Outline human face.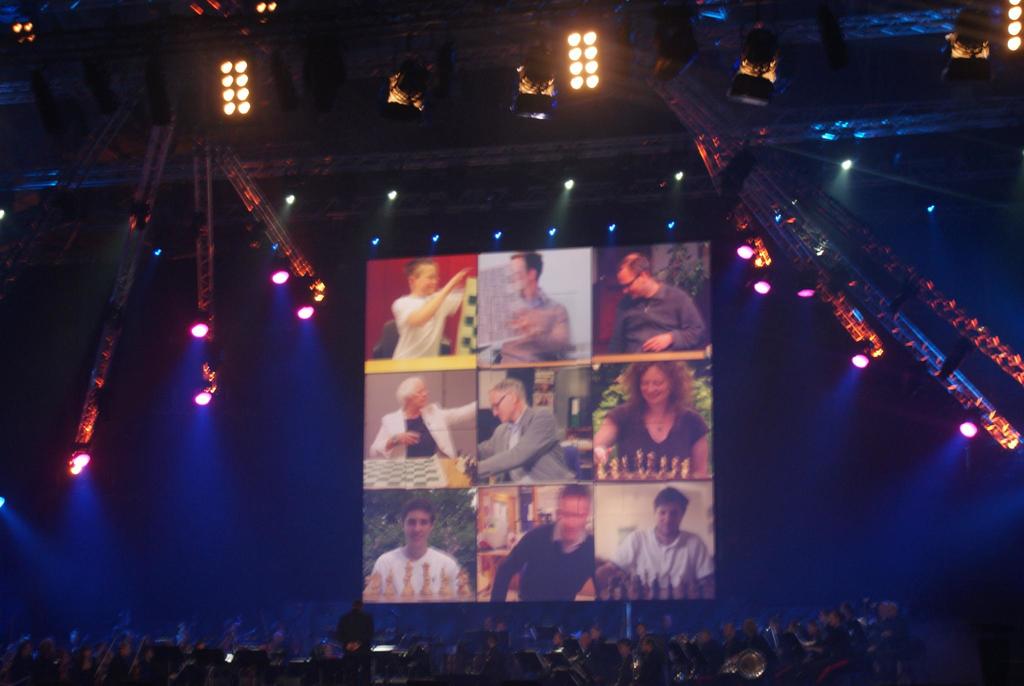
Outline: box=[724, 625, 732, 635].
